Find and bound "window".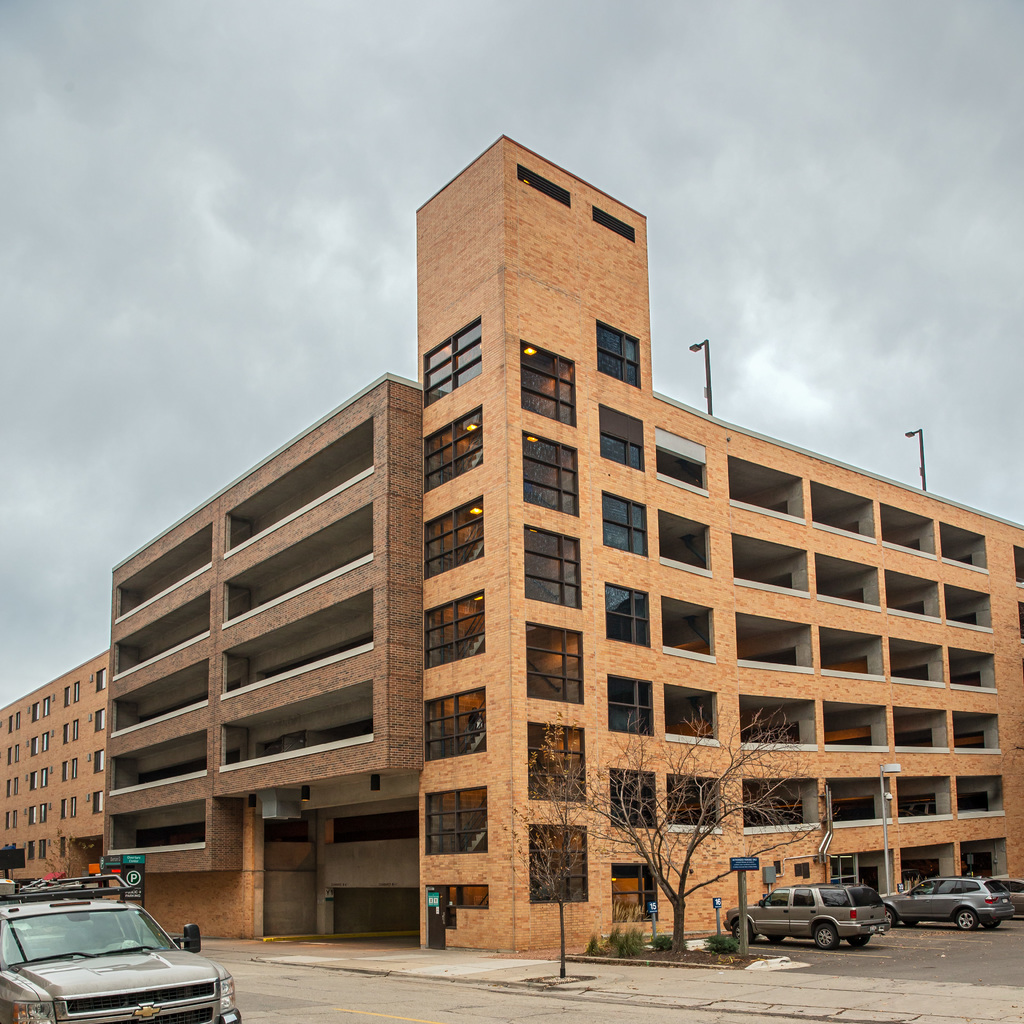
Bound: rect(895, 707, 947, 753).
